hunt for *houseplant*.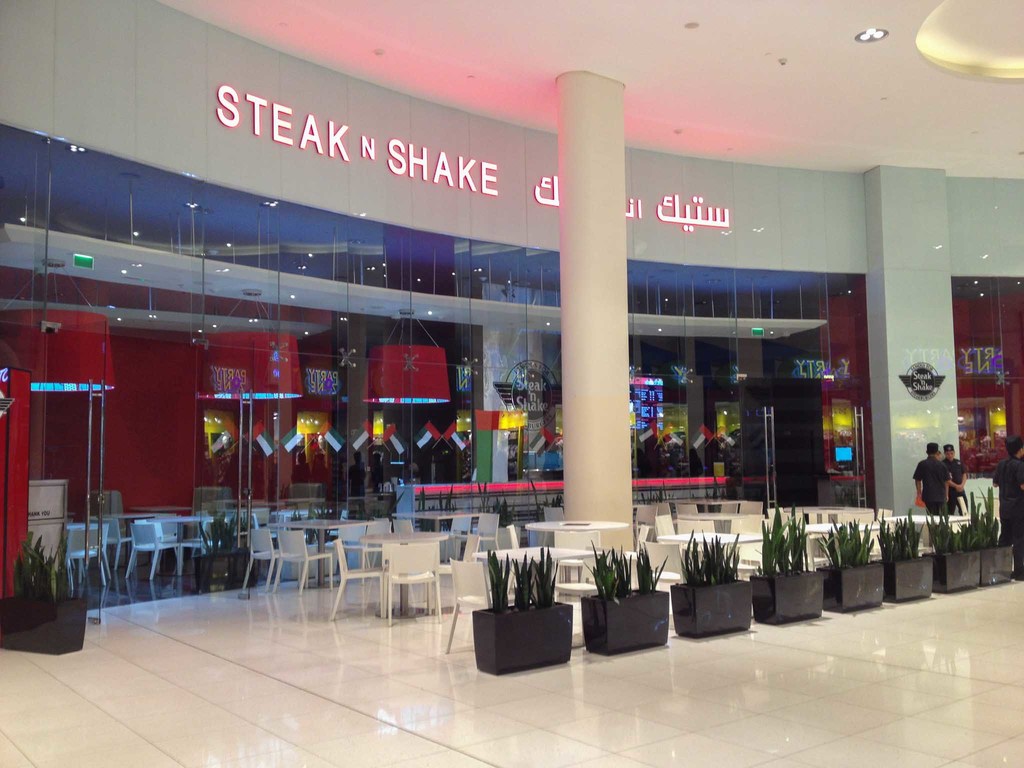
Hunted down at <region>467, 542, 572, 676</region>.
